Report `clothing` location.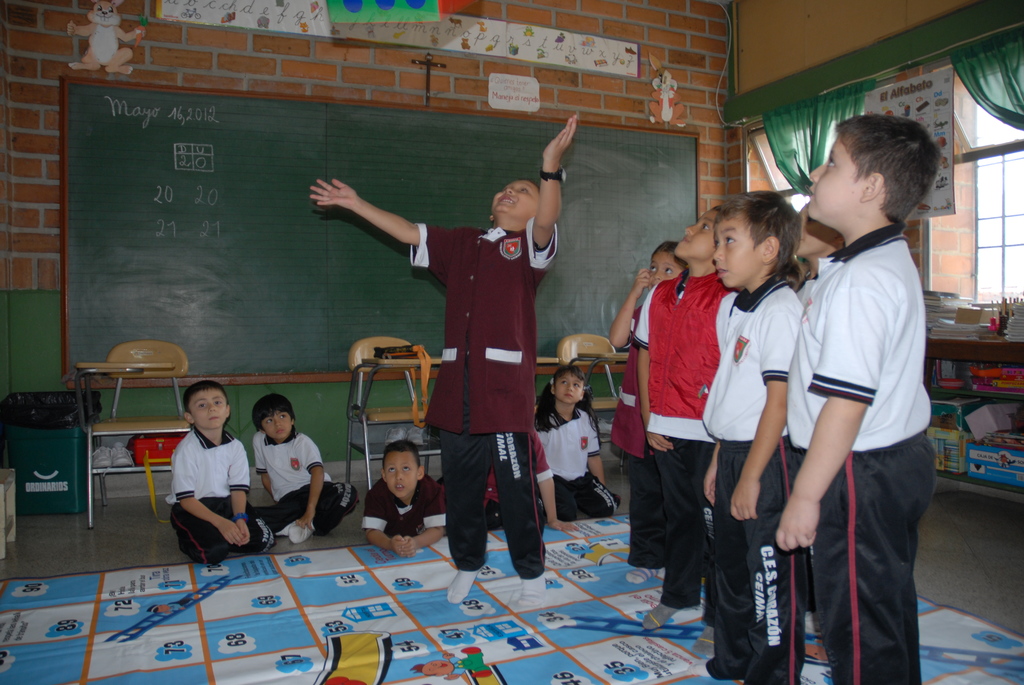
Report: BBox(359, 473, 445, 536).
